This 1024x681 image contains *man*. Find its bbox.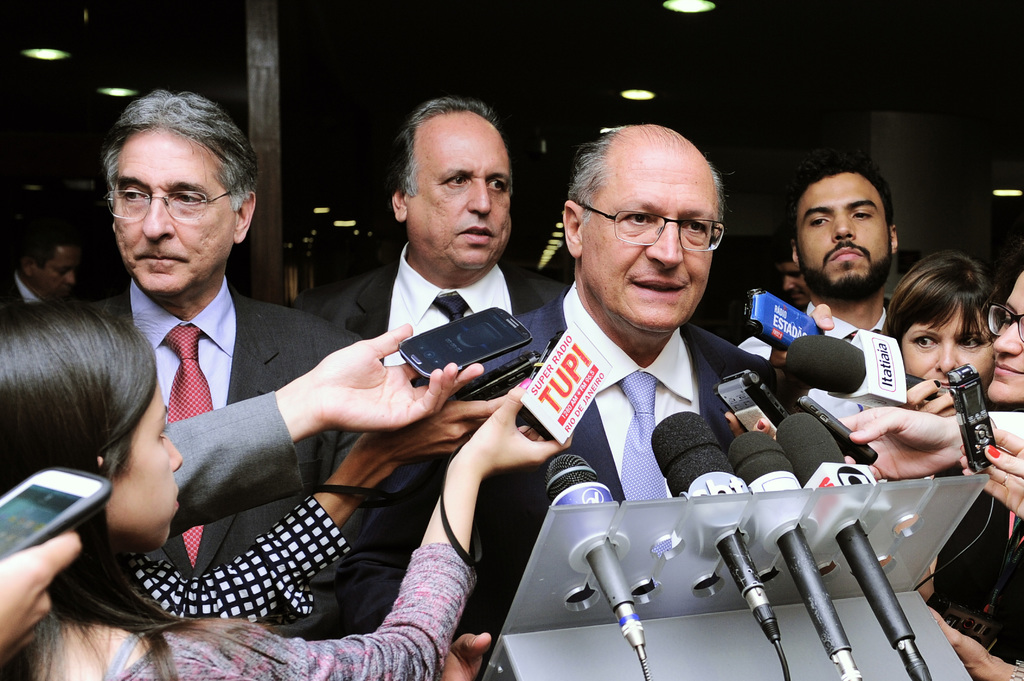
BBox(751, 225, 808, 307).
